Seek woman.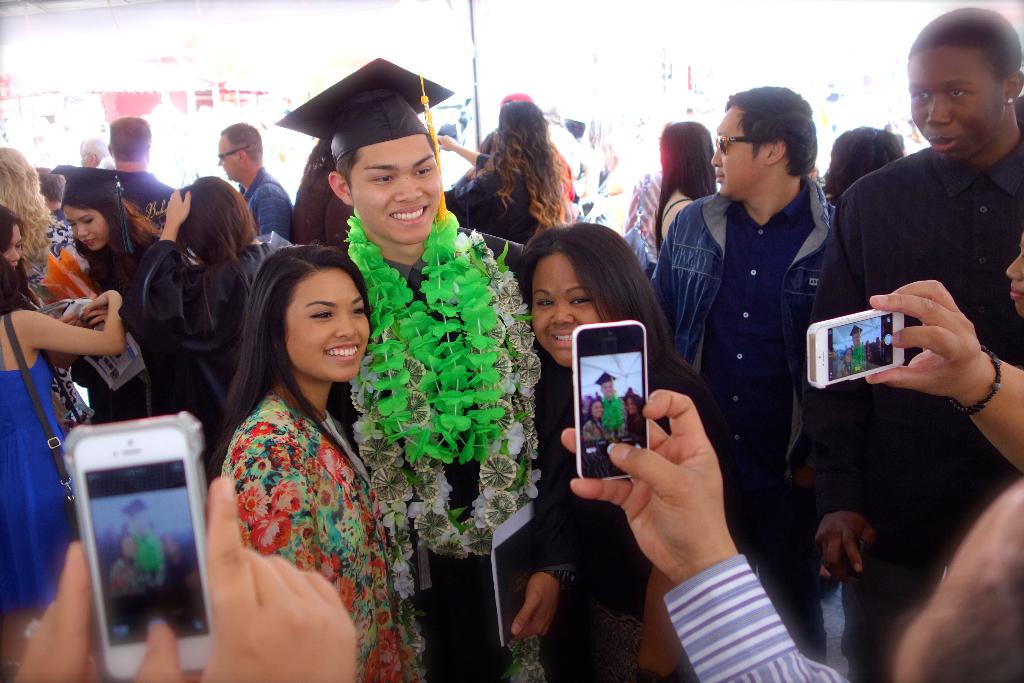
BBox(216, 245, 421, 682).
